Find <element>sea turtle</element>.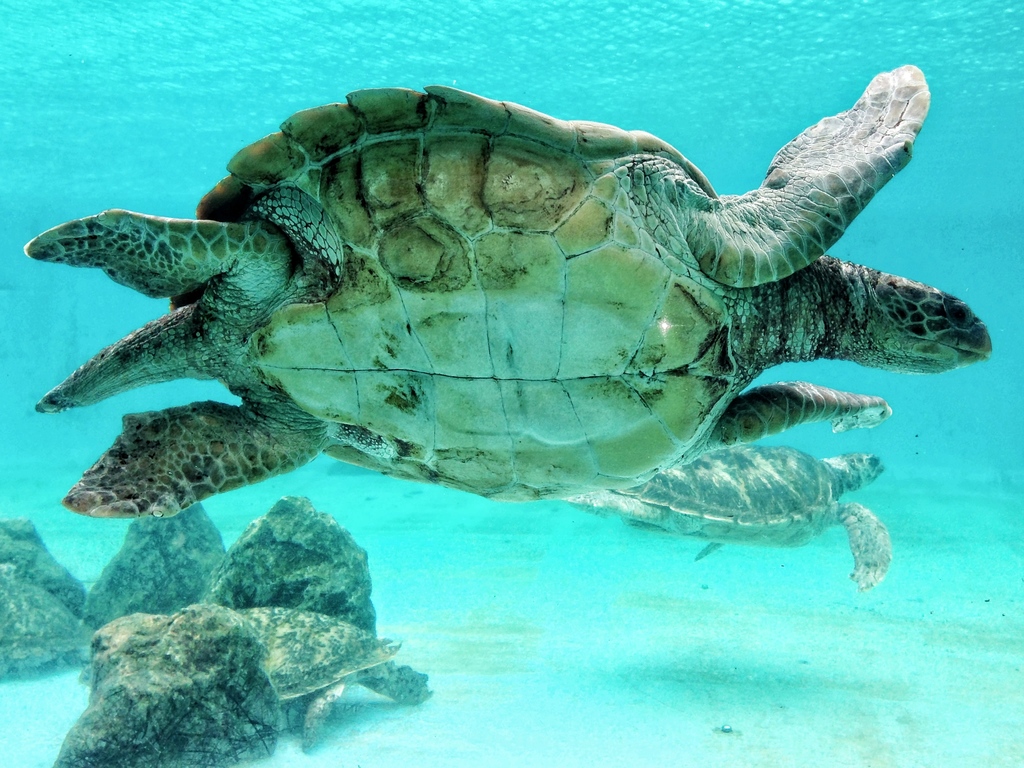
(563,436,895,591).
